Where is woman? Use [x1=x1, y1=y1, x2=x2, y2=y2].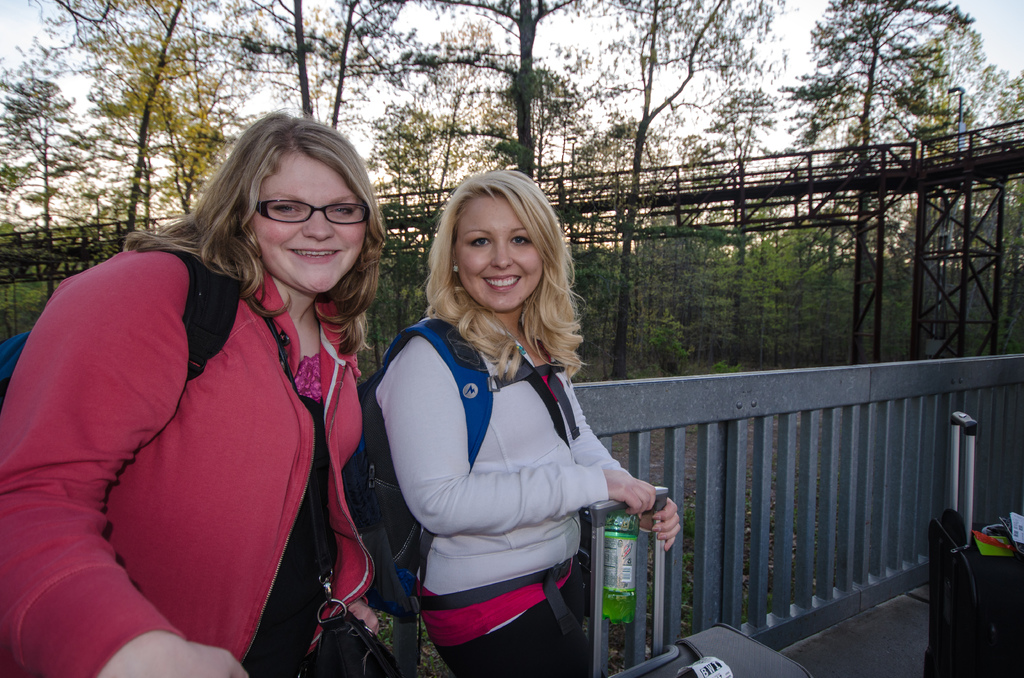
[x1=374, y1=177, x2=650, y2=660].
